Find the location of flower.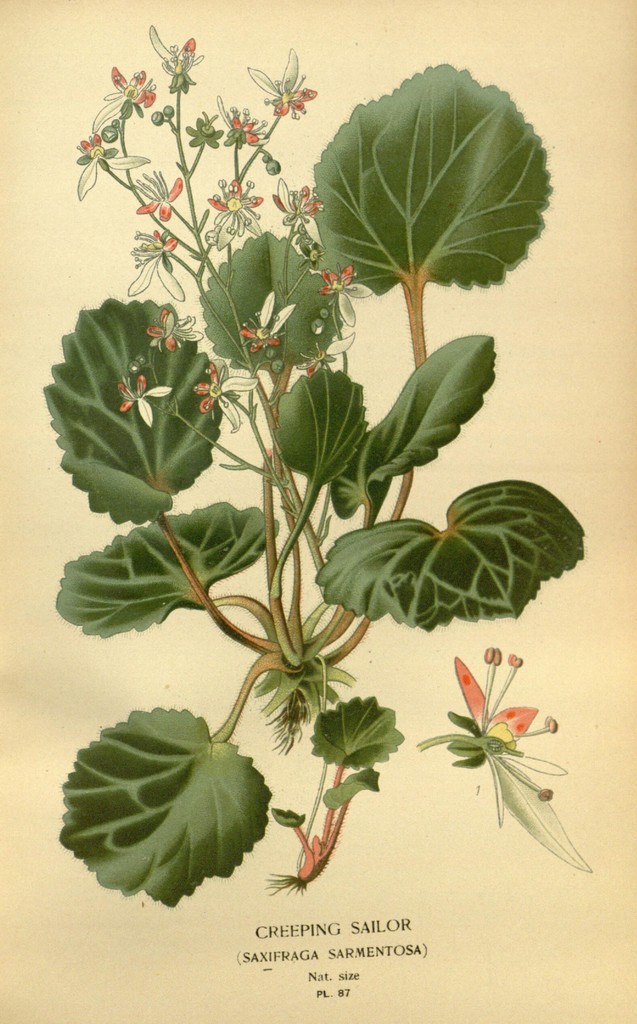
Location: x1=426, y1=652, x2=592, y2=870.
